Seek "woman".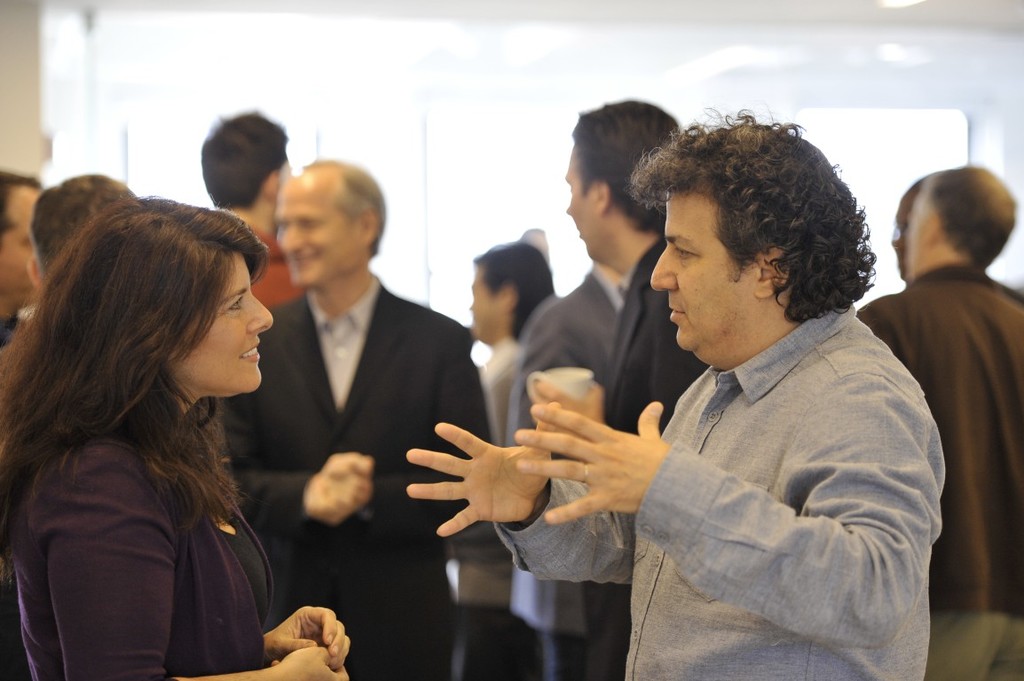
box=[17, 192, 284, 680].
